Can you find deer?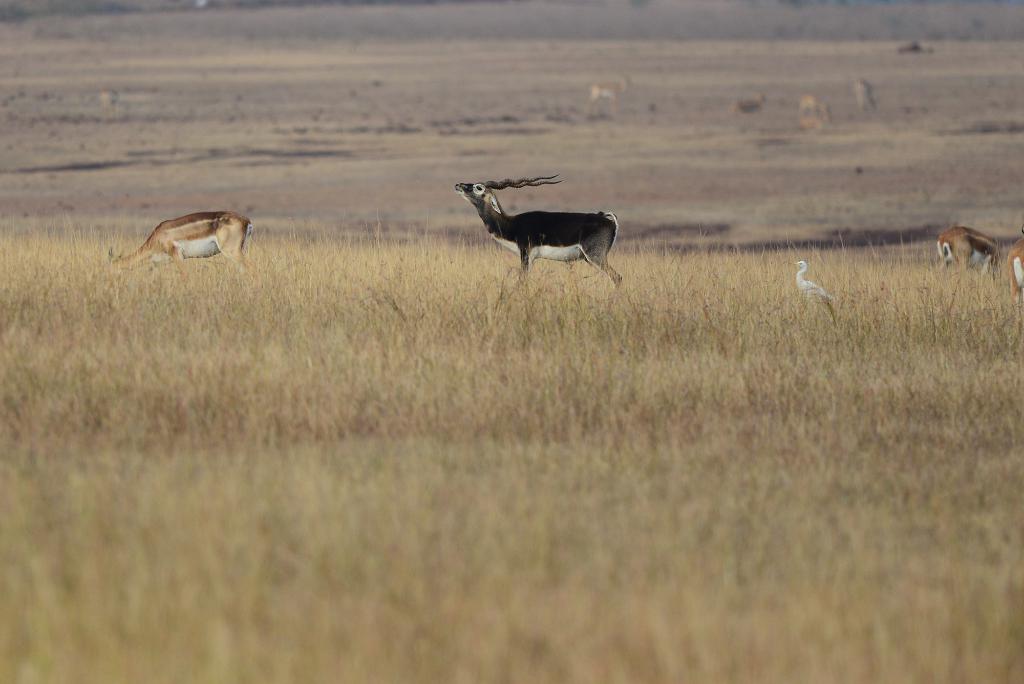
Yes, bounding box: box=[452, 173, 627, 297].
